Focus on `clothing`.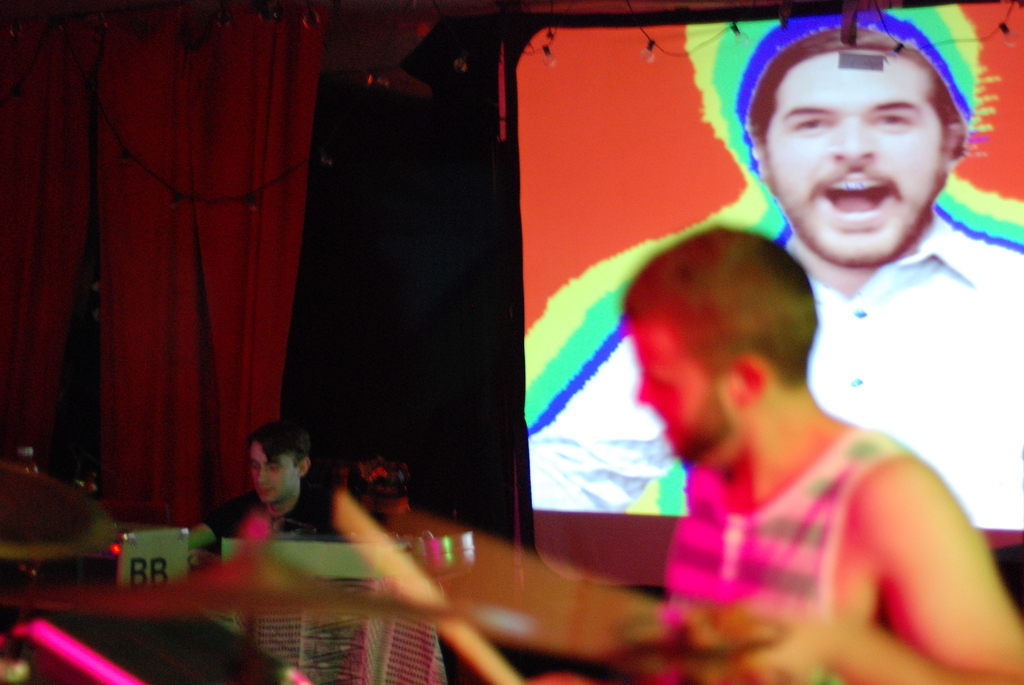
Focused at (649, 430, 937, 642).
